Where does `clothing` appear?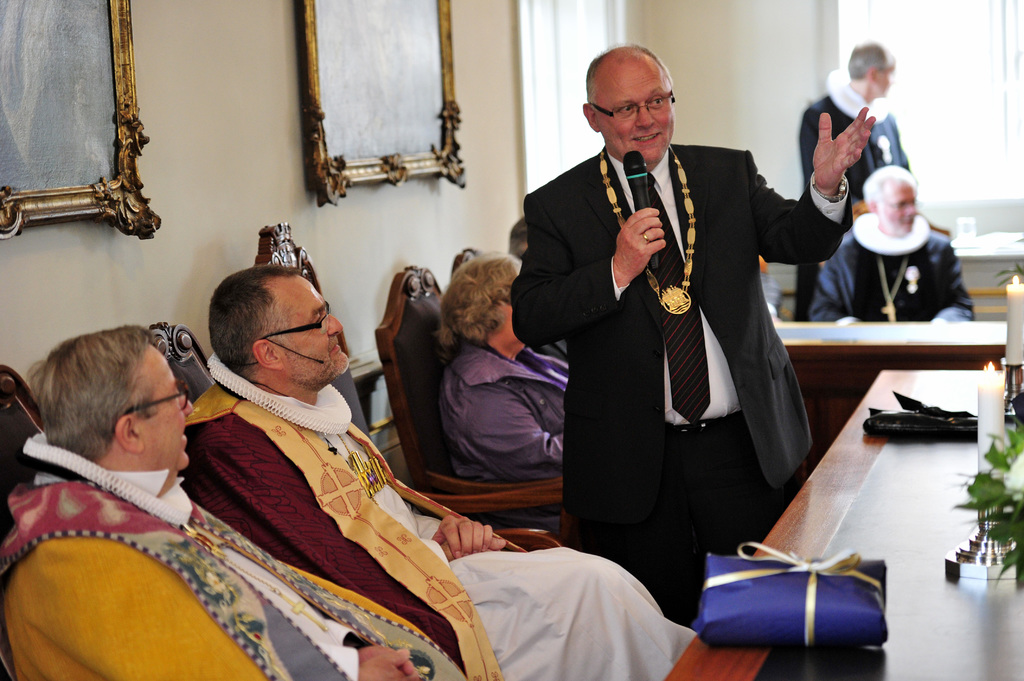
Appears at rect(23, 376, 393, 678).
